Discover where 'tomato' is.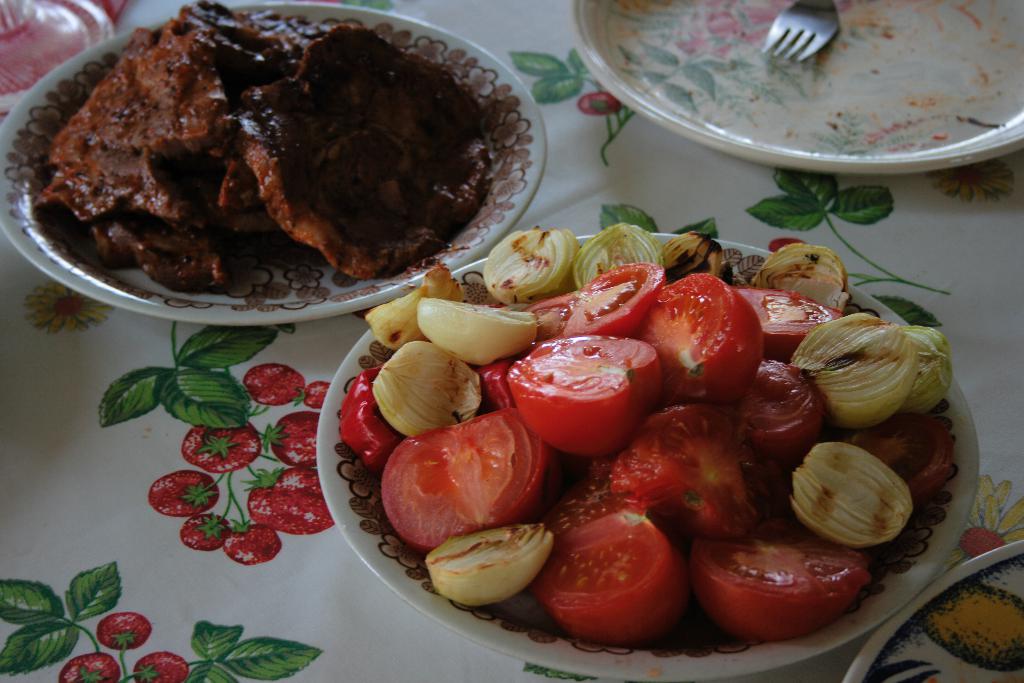
Discovered at bbox(296, 379, 330, 415).
